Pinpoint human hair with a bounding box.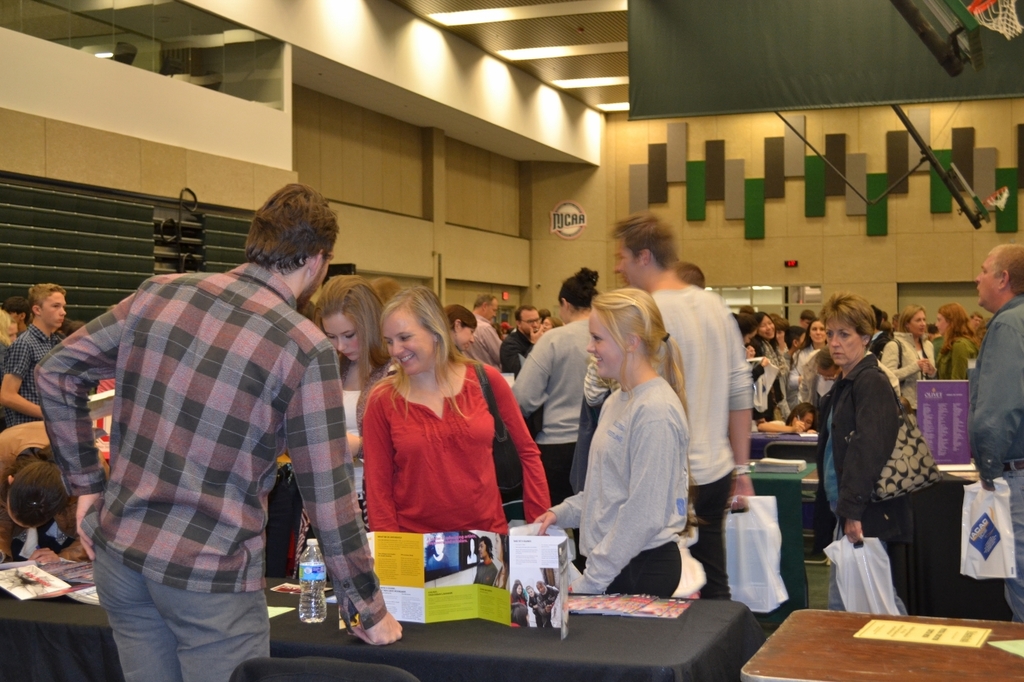
x1=610, y1=211, x2=677, y2=270.
